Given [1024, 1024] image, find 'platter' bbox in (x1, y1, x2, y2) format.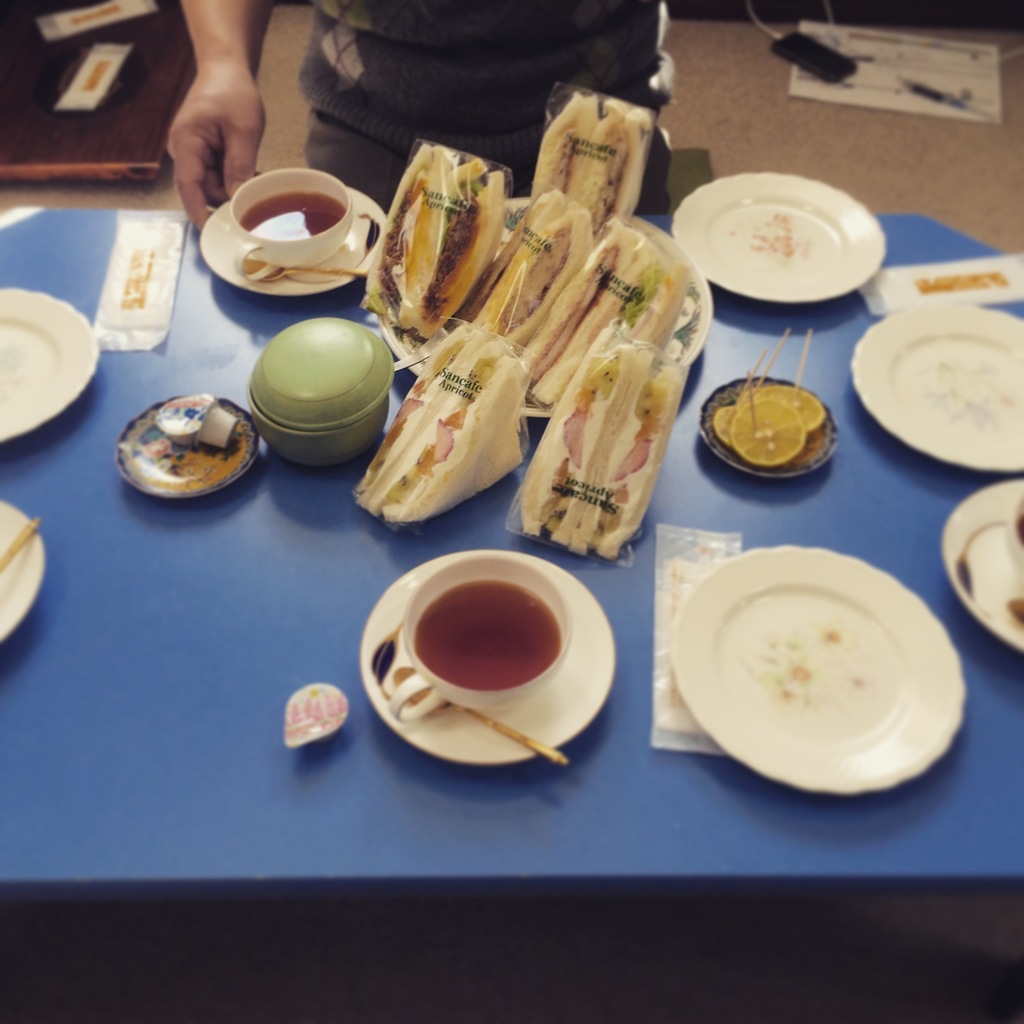
(851, 301, 1023, 469).
